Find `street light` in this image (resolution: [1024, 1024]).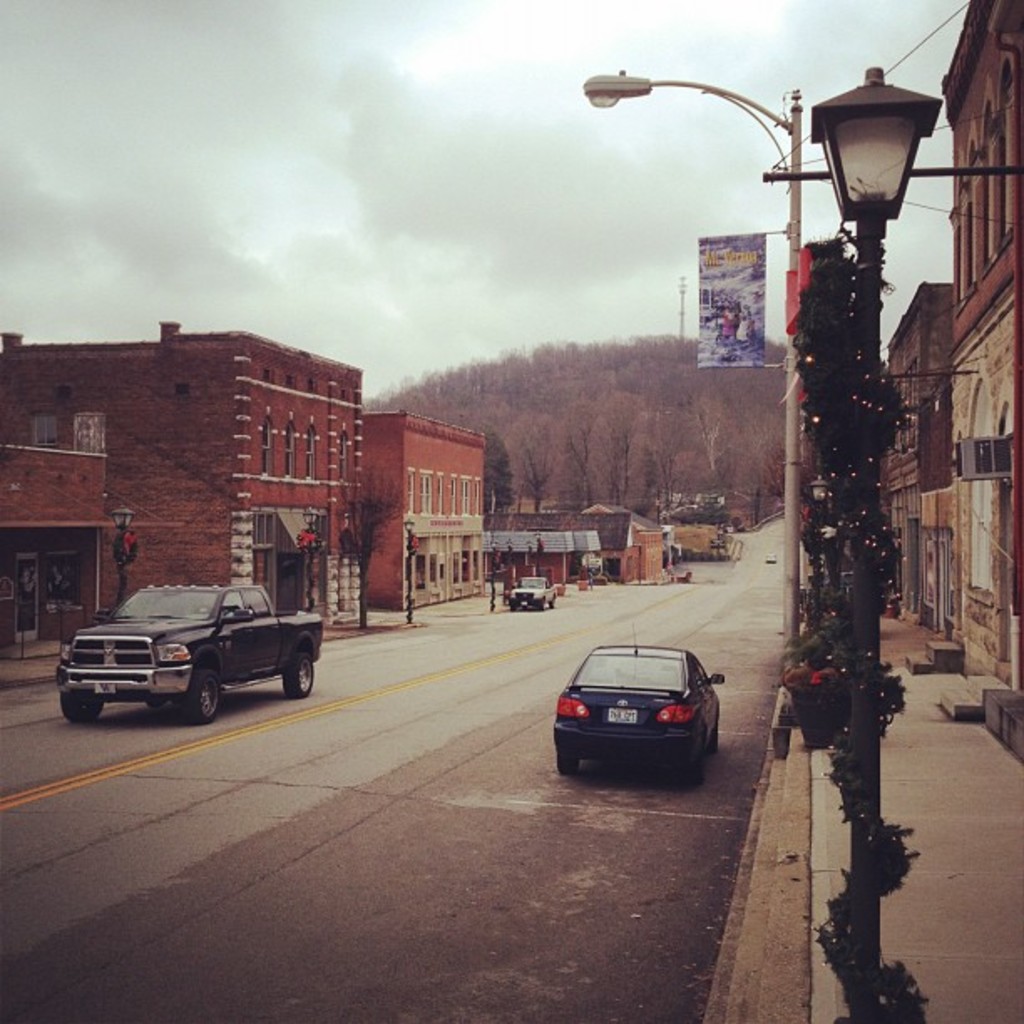
x1=400 y1=515 x2=425 y2=621.
